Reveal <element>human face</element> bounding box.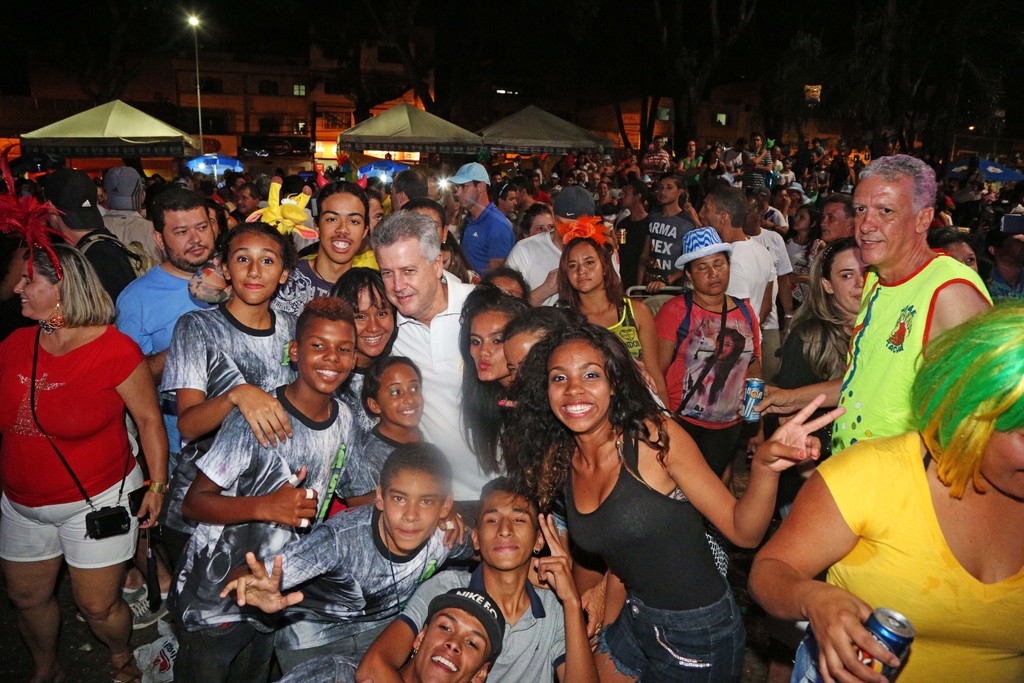
Revealed: {"x1": 376, "y1": 233, "x2": 435, "y2": 309}.
